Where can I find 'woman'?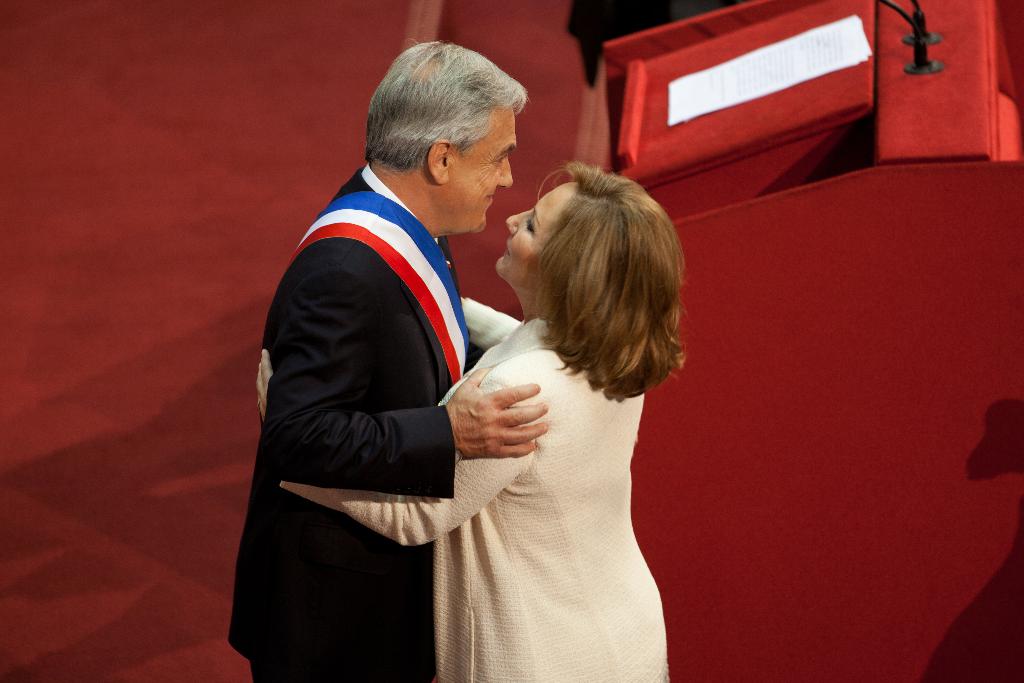
You can find it at <bbox>300, 82, 672, 682</bbox>.
